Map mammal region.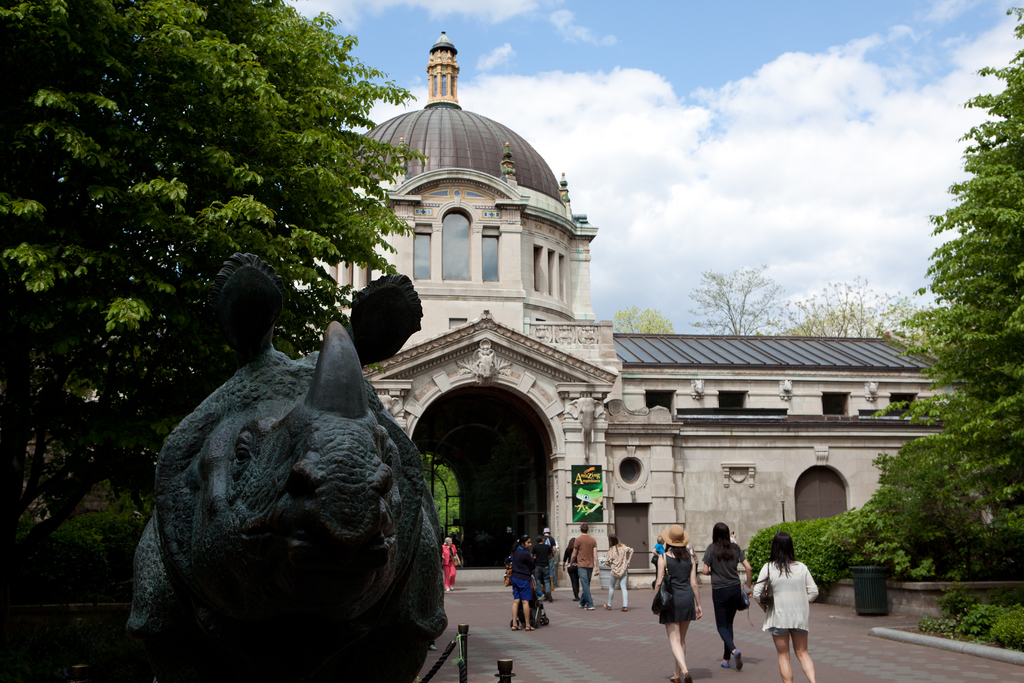
Mapped to 650/537/662/589.
